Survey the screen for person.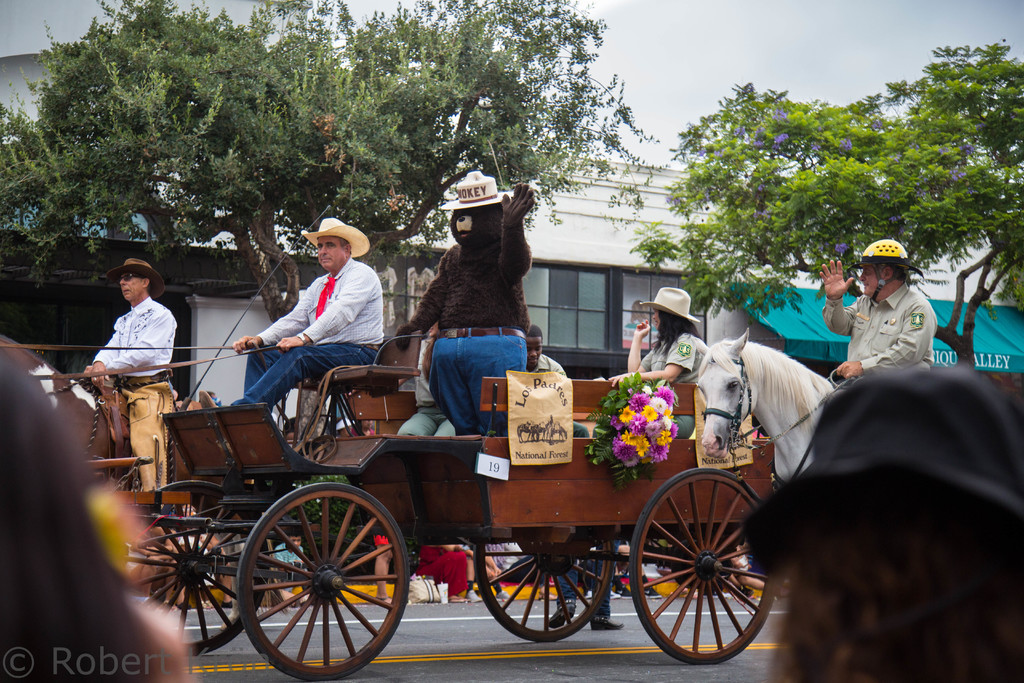
Survey found: box=[849, 247, 952, 407].
